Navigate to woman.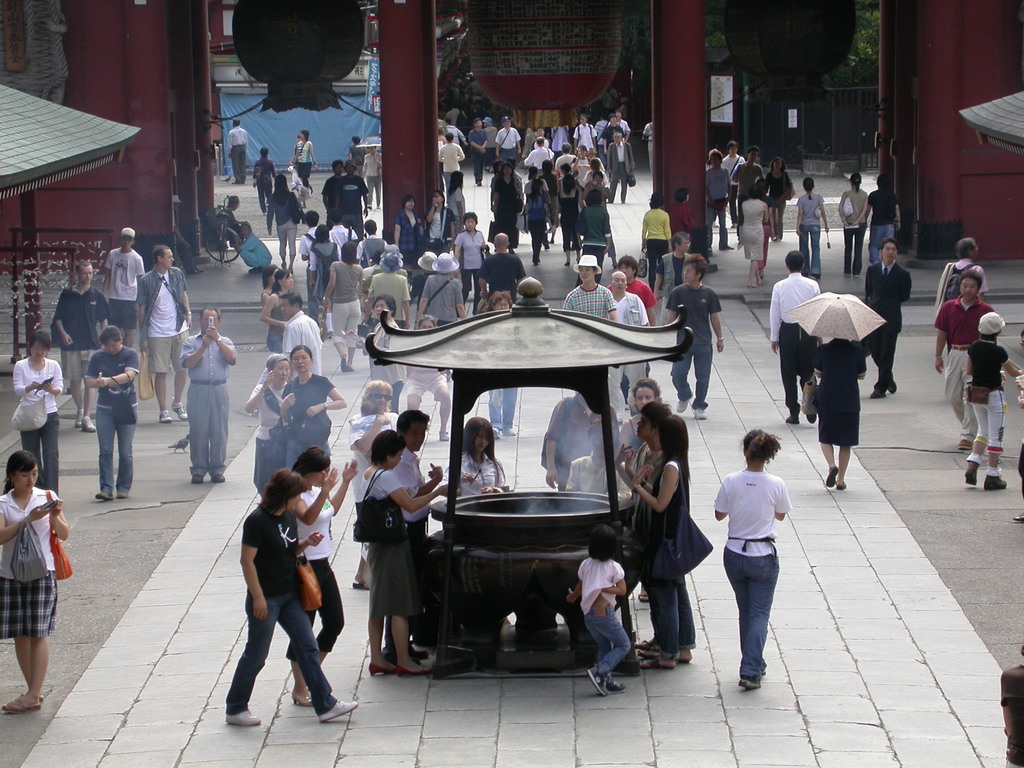
Navigation target: Rect(260, 272, 296, 351).
